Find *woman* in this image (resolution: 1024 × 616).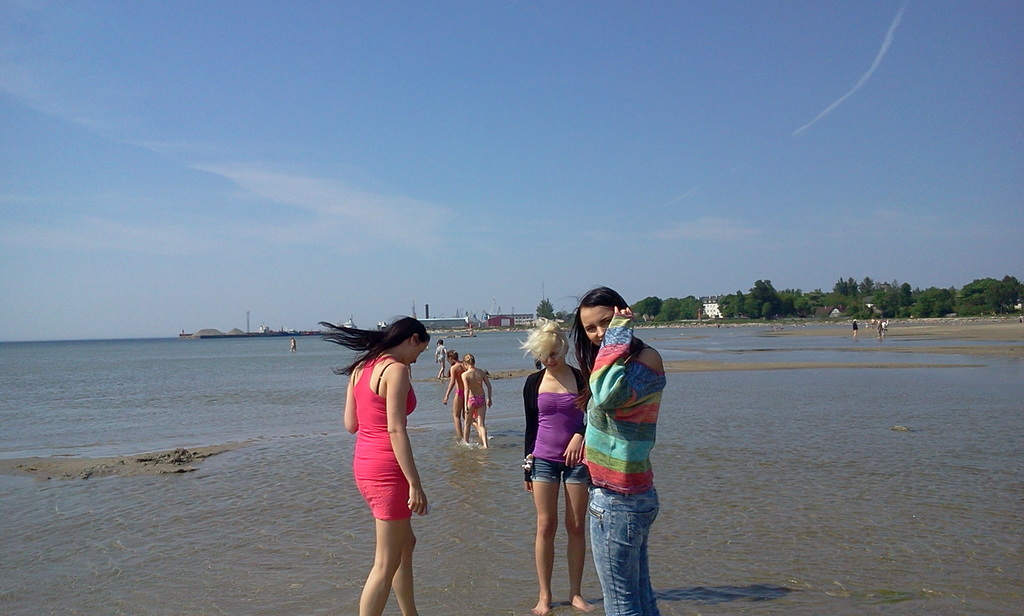
Rect(462, 351, 496, 449).
